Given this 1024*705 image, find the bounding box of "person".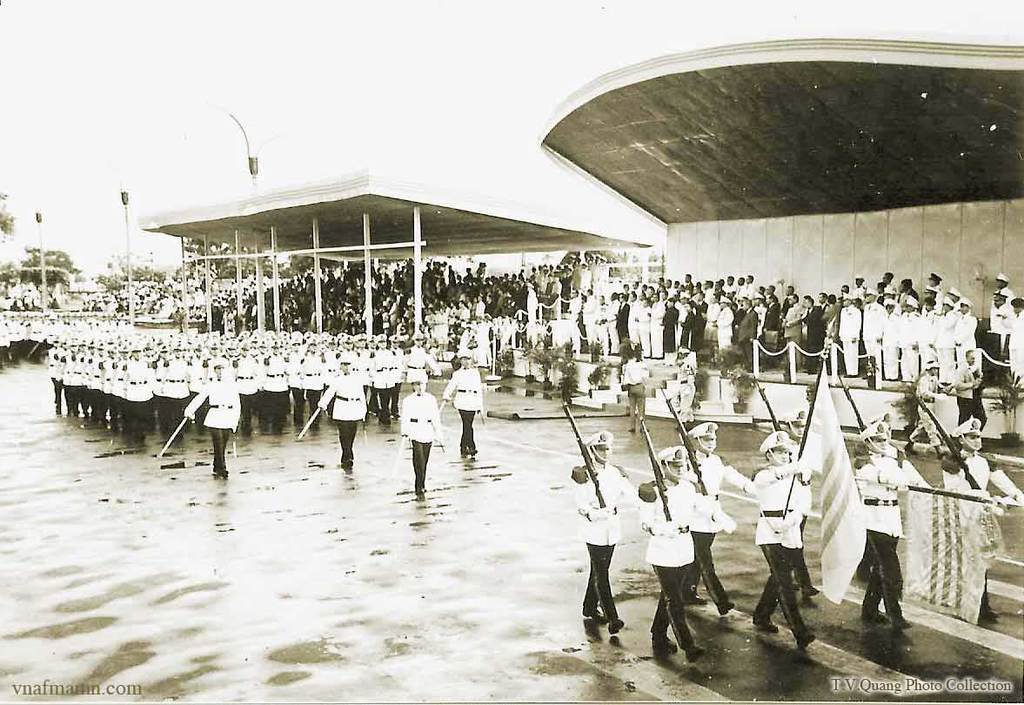
locate(991, 292, 1008, 333).
